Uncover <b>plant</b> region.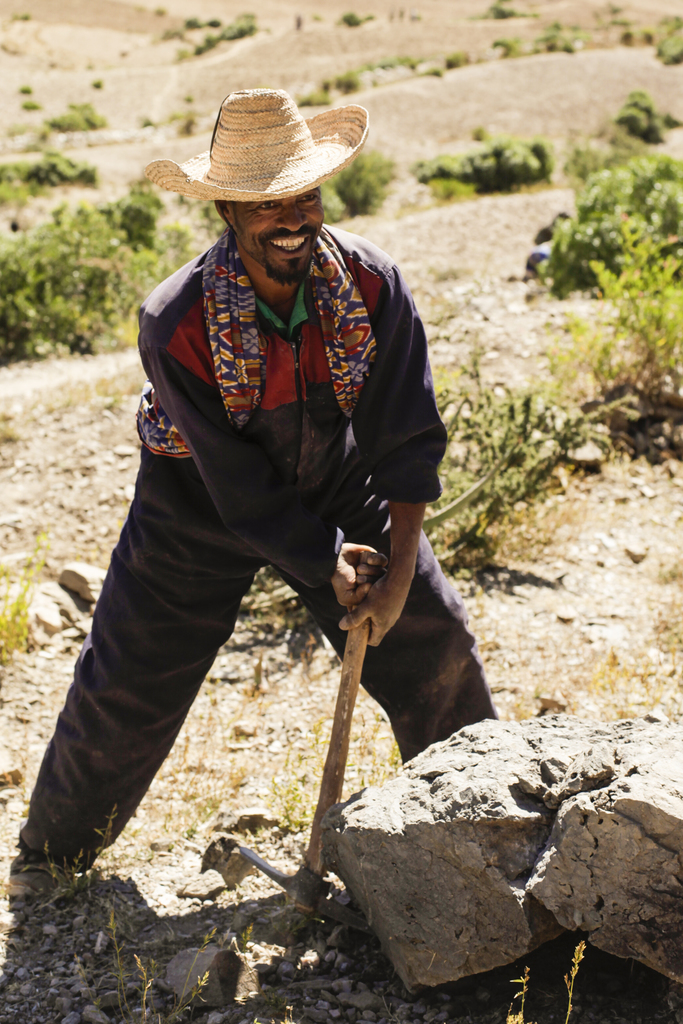
Uncovered: rect(308, 140, 400, 216).
